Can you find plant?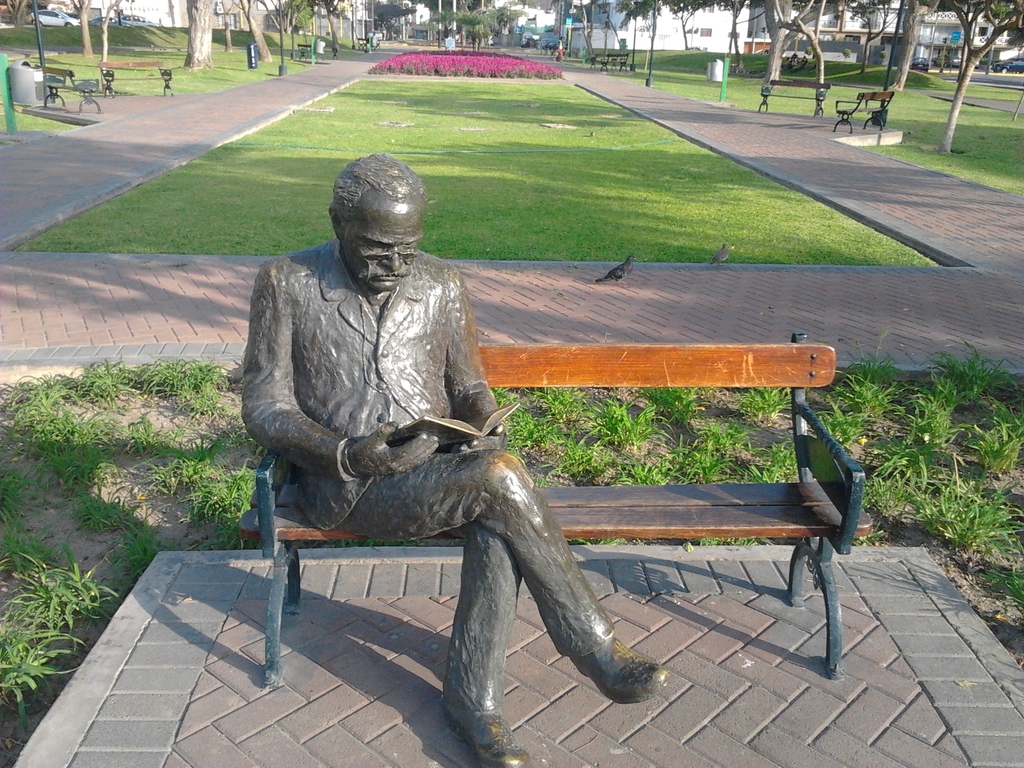
Yes, bounding box: x1=909, y1=479, x2=1023, y2=573.
